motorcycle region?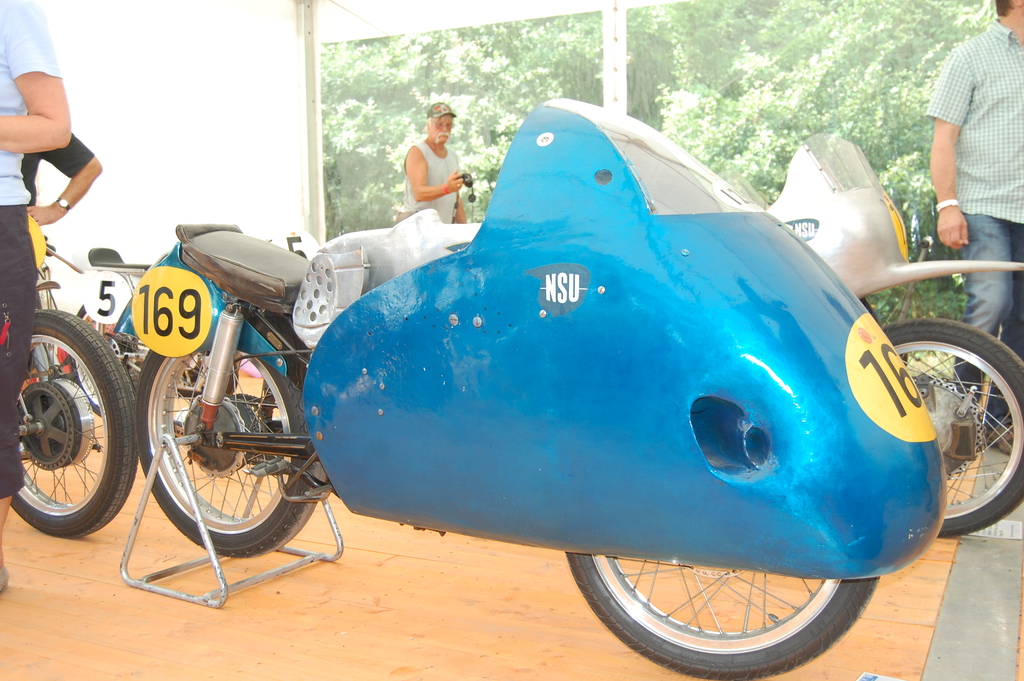
(192,86,973,680)
